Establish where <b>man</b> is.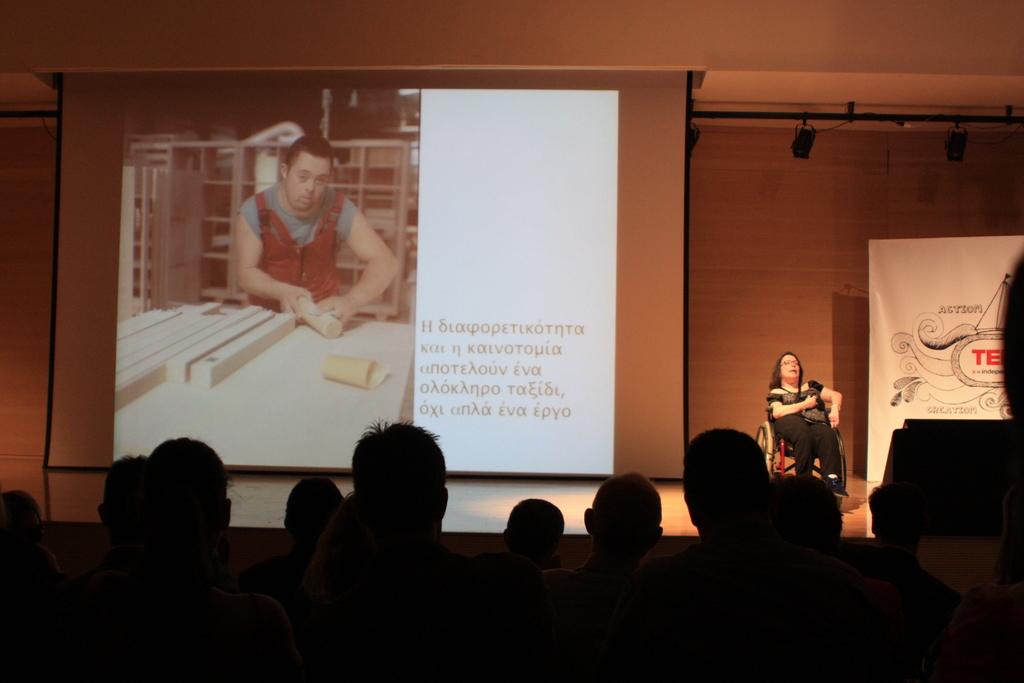
Established at bbox(585, 472, 665, 569).
